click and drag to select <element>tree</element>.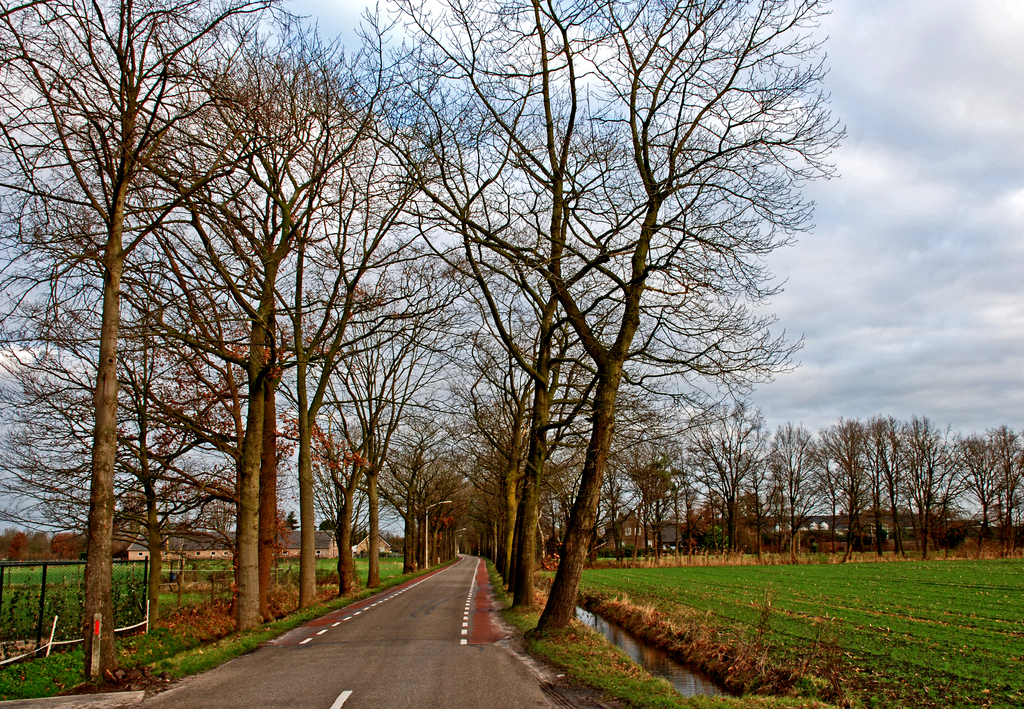
Selection: [936,420,1023,563].
